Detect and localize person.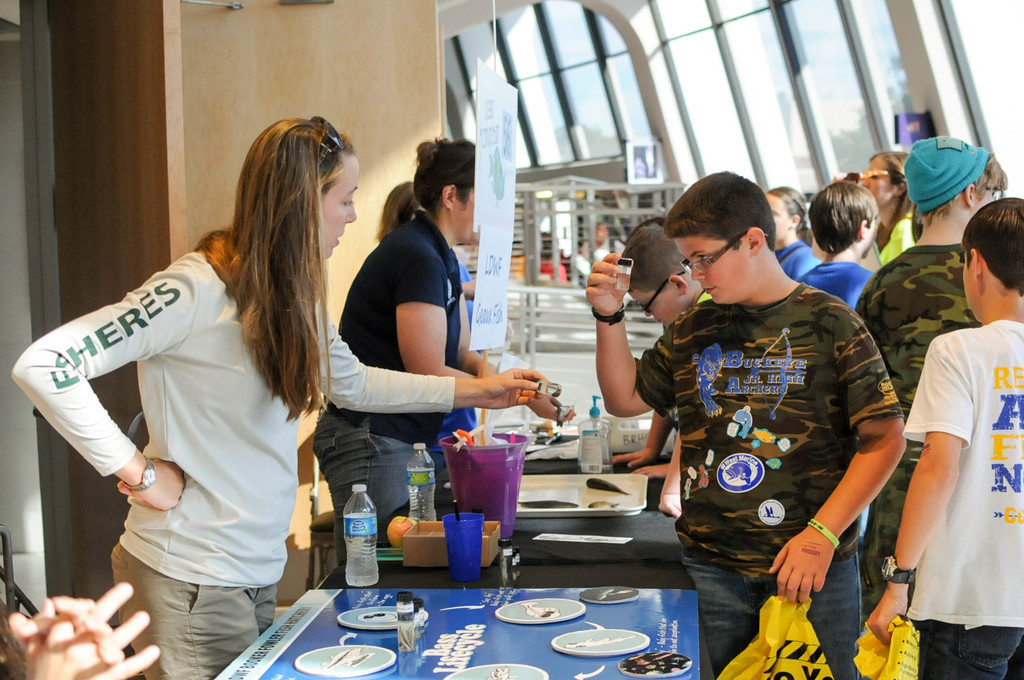
Localized at bbox=(587, 166, 909, 679).
